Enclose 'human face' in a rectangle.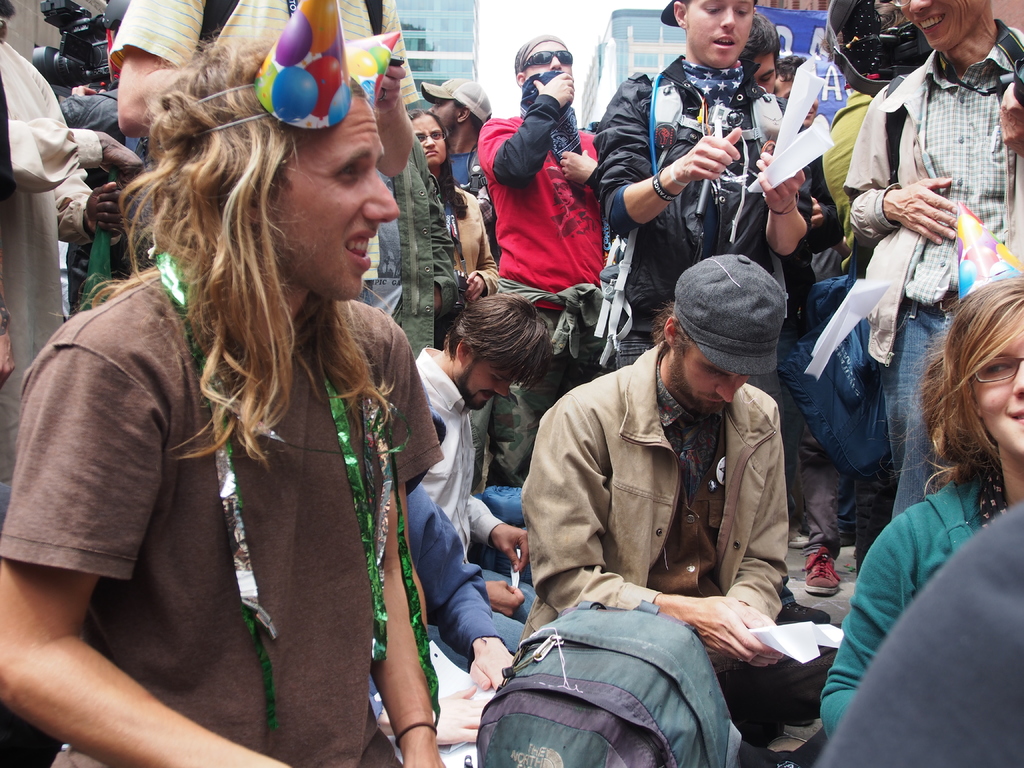
{"x1": 689, "y1": 0, "x2": 769, "y2": 60}.
